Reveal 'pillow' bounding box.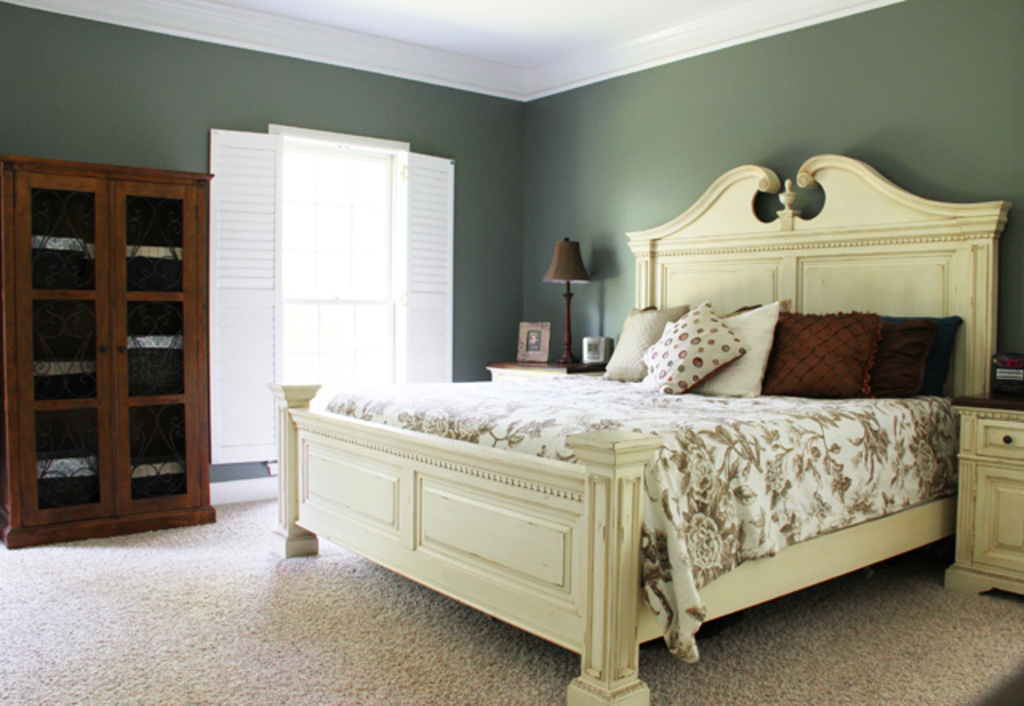
Revealed: [758, 307, 880, 399].
